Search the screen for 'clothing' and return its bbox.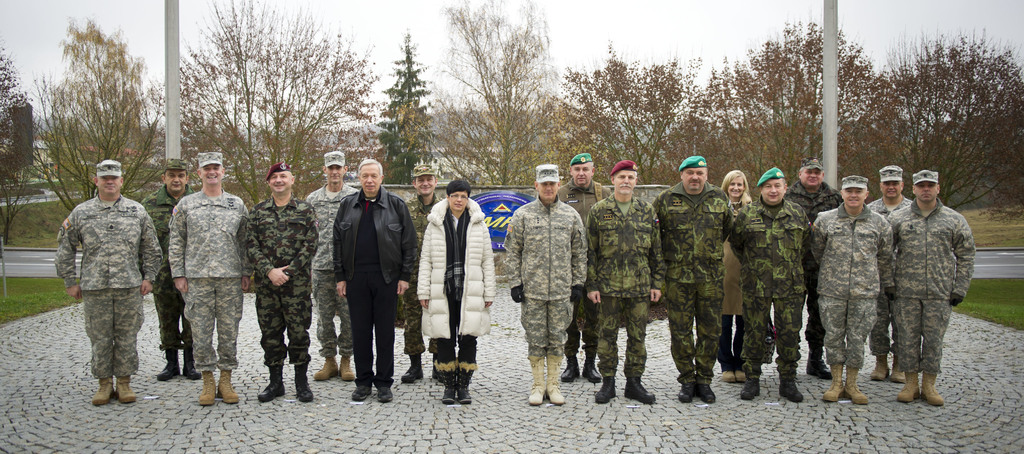
Found: <bbox>808, 202, 891, 373</bbox>.
